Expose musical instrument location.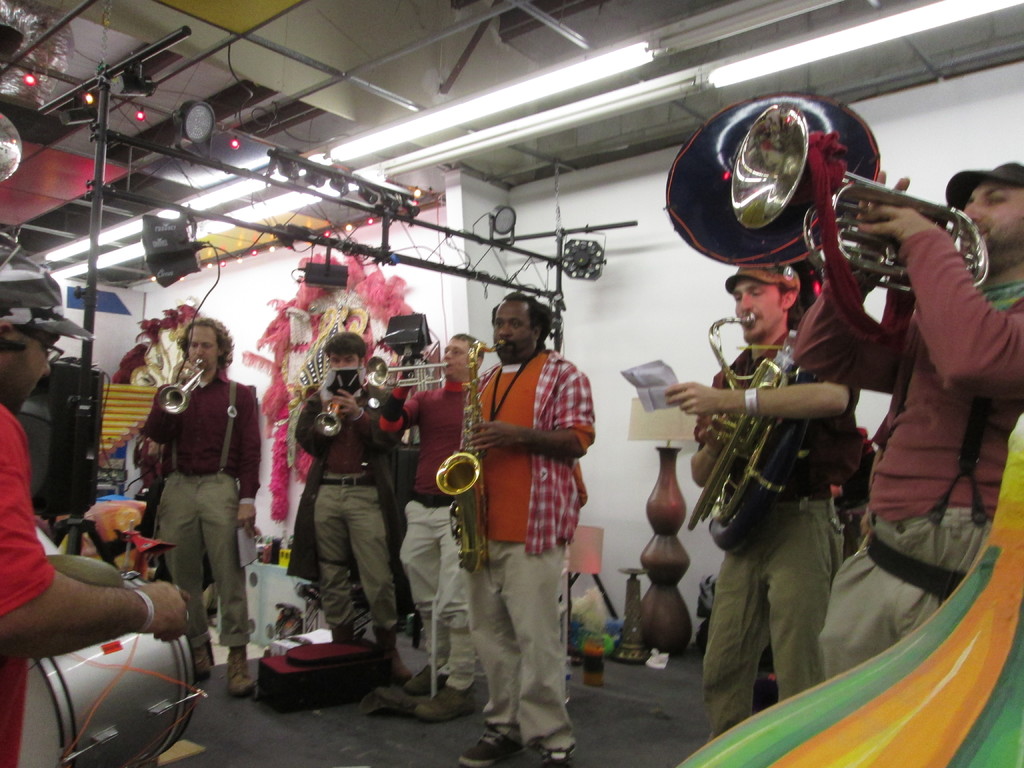
Exposed at l=730, t=101, r=999, b=302.
